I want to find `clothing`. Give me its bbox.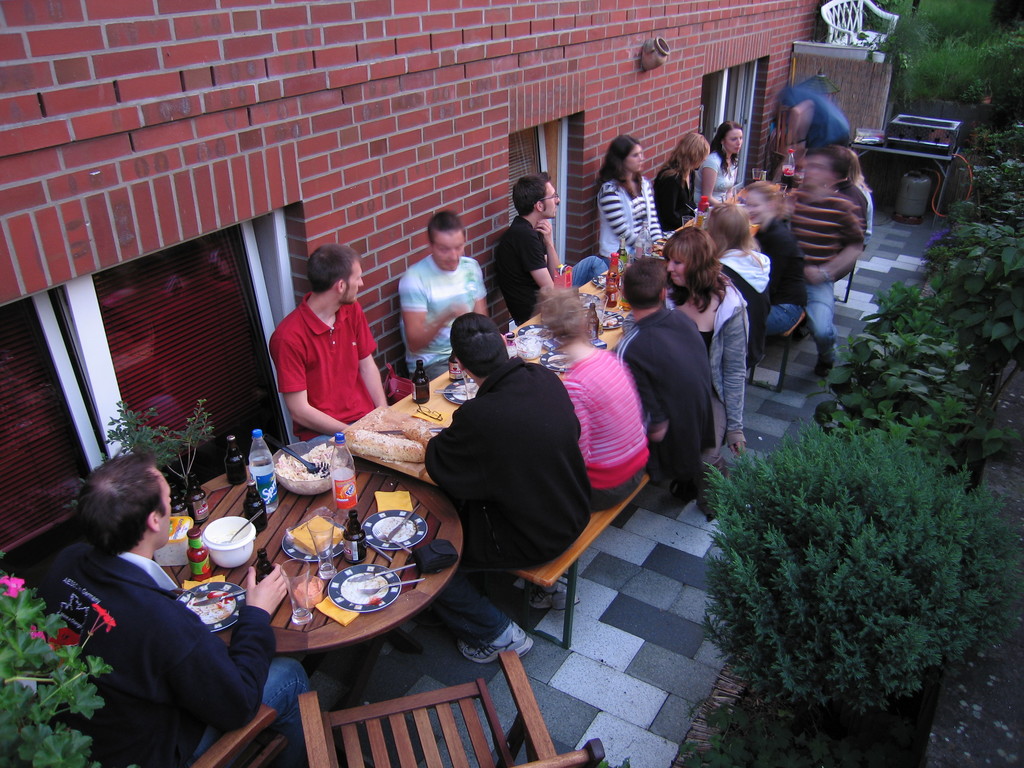
locate(599, 179, 662, 258).
